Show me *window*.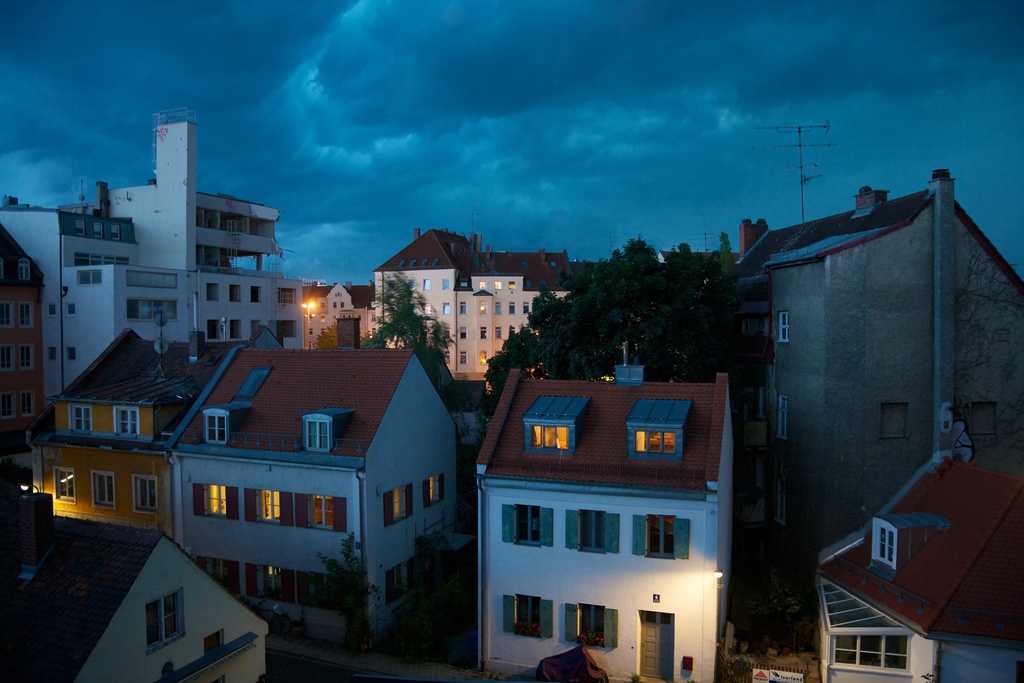
*window* is here: [x1=495, y1=299, x2=504, y2=313].
